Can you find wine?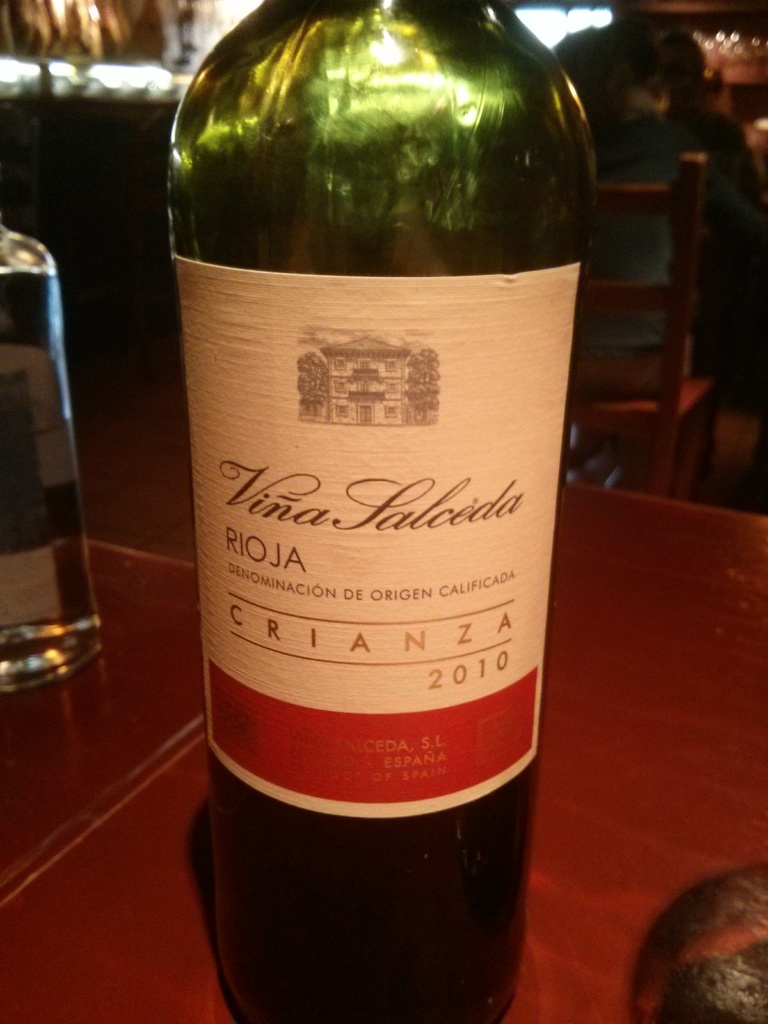
Yes, bounding box: rect(164, 0, 592, 998).
